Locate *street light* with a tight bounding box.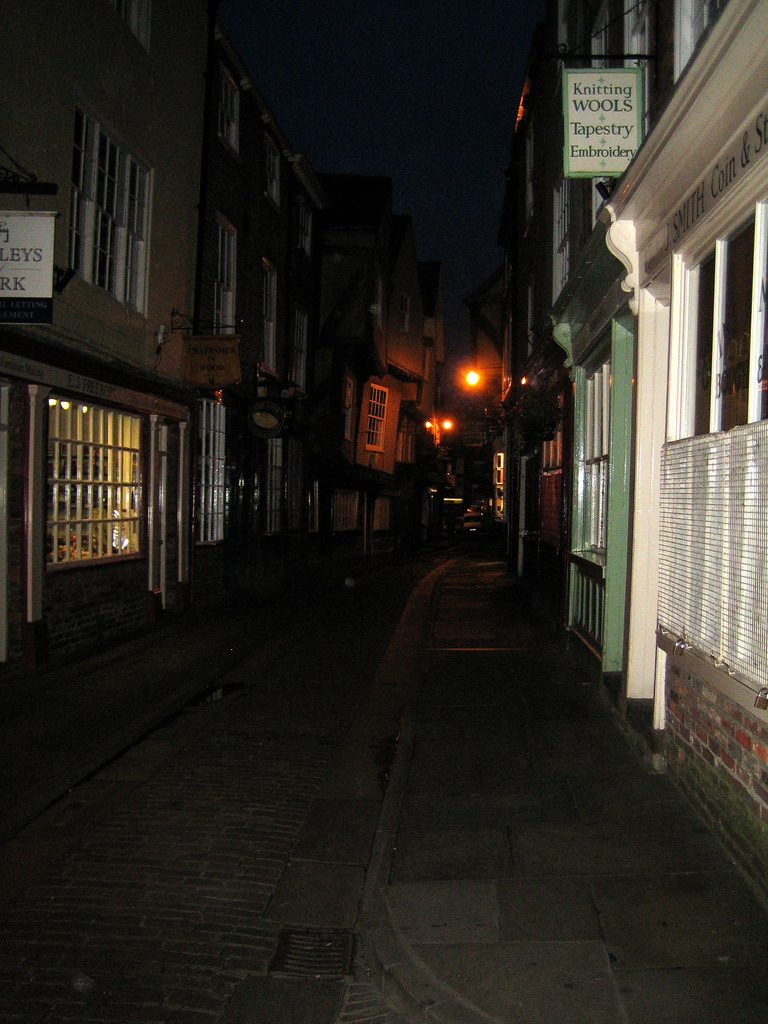
454:358:499:386.
